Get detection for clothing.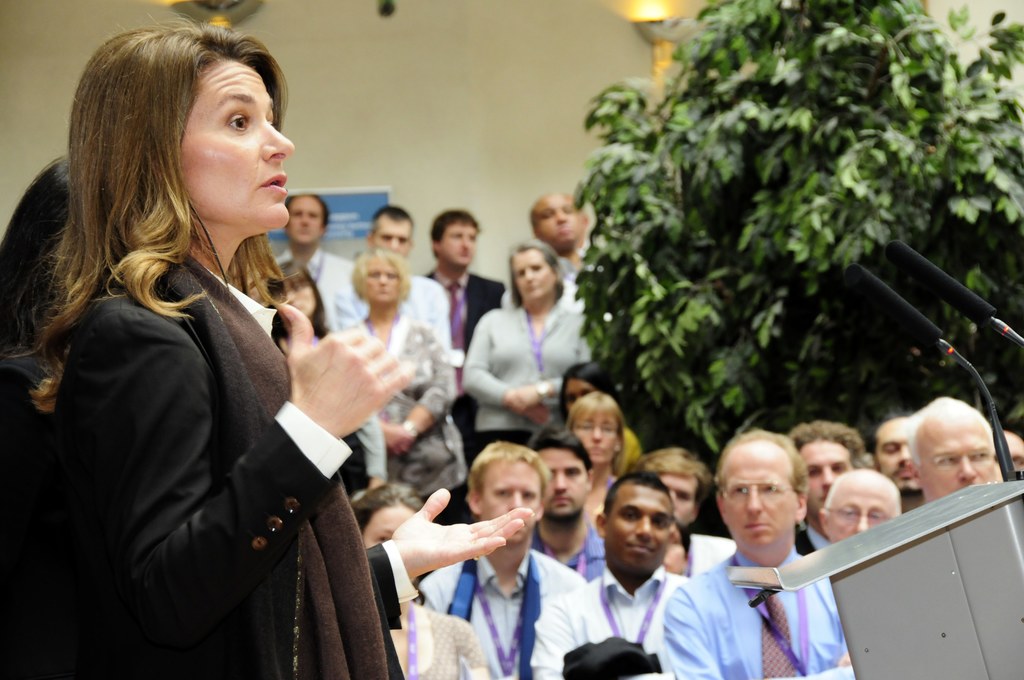
Detection: <bbox>669, 549, 855, 679</bbox>.
